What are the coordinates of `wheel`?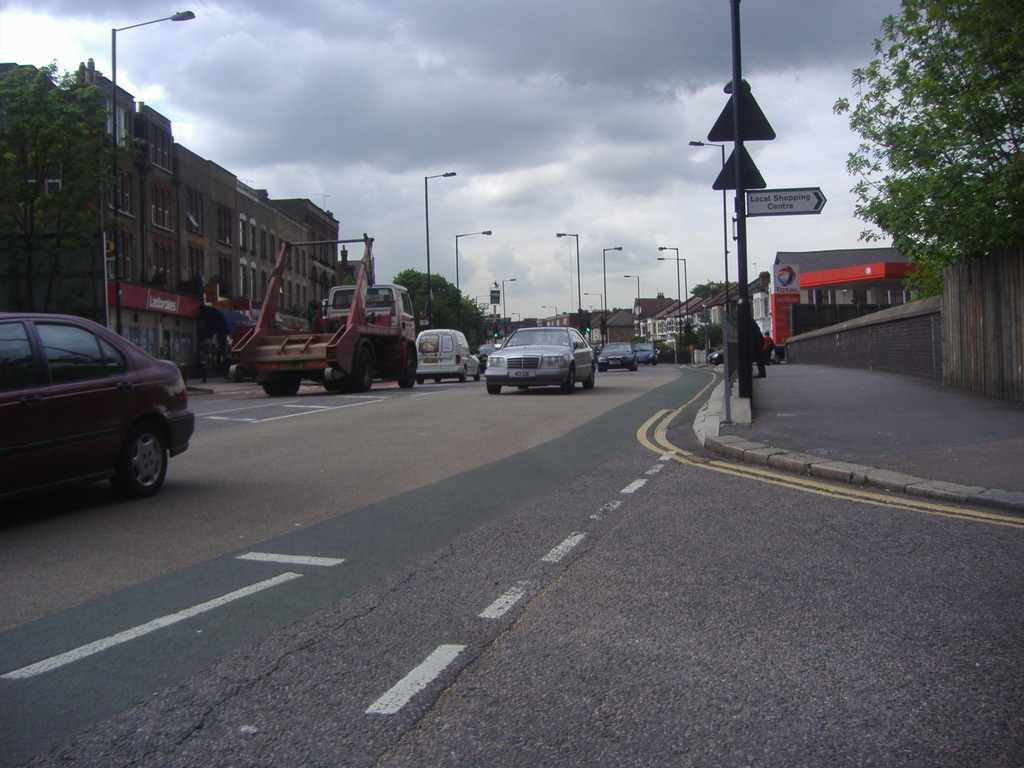
x1=417 y1=377 x2=423 y2=383.
